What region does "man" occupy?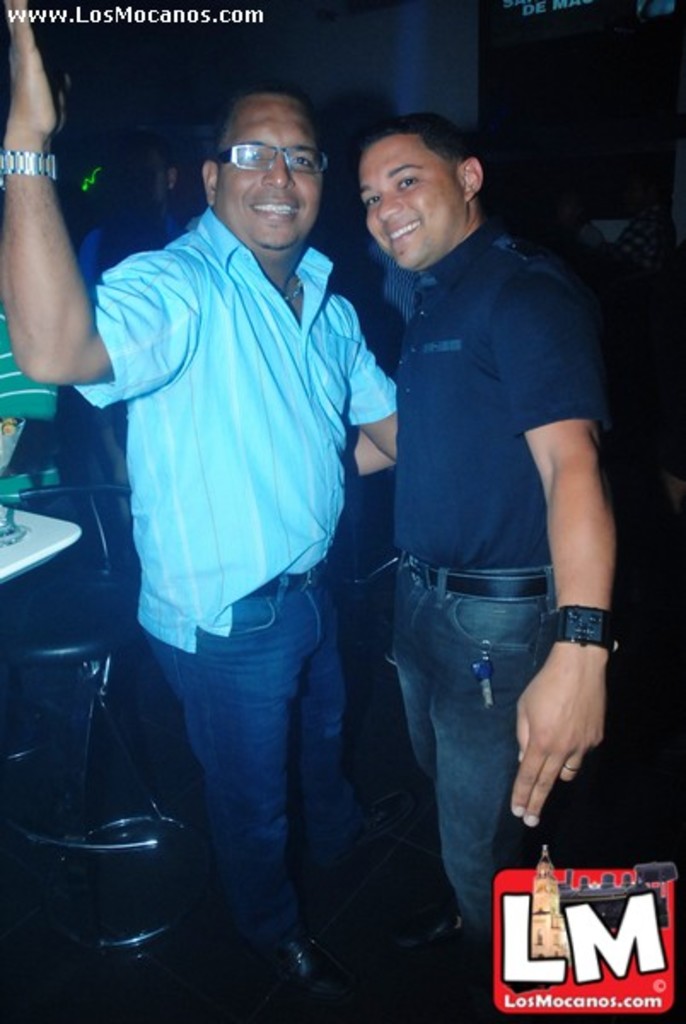
(326,90,630,971).
